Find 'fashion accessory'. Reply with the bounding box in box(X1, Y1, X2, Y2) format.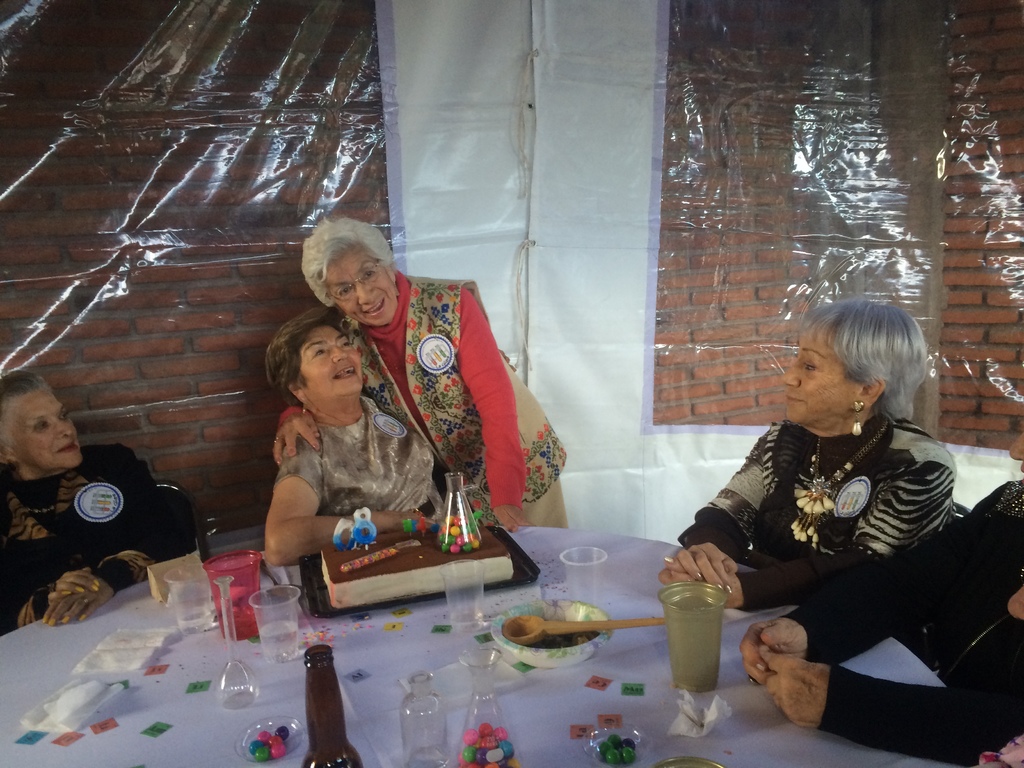
box(63, 620, 68, 623).
